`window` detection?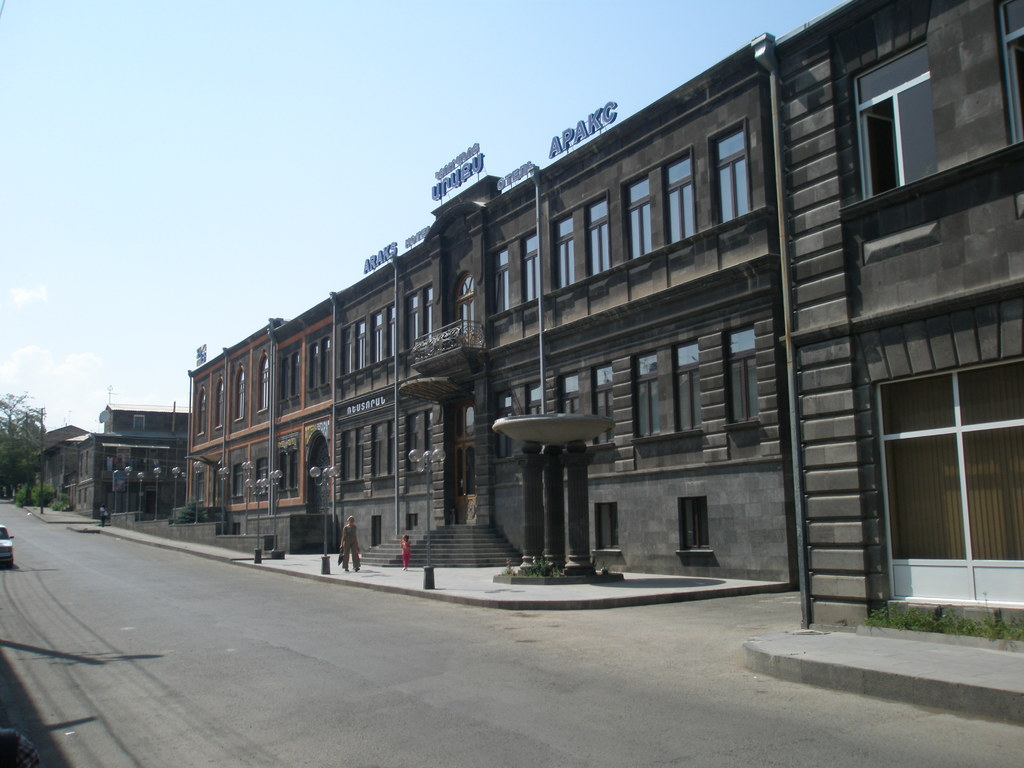
l=998, t=0, r=1023, b=143
